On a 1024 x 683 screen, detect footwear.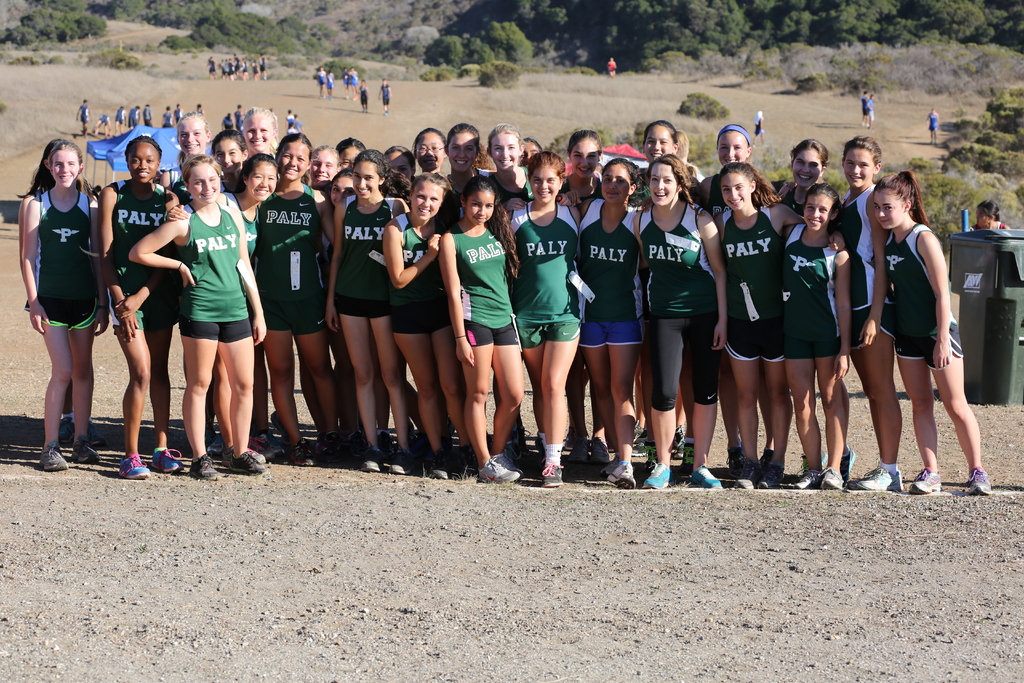
x1=151, y1=439, x2=184, y2=475.
